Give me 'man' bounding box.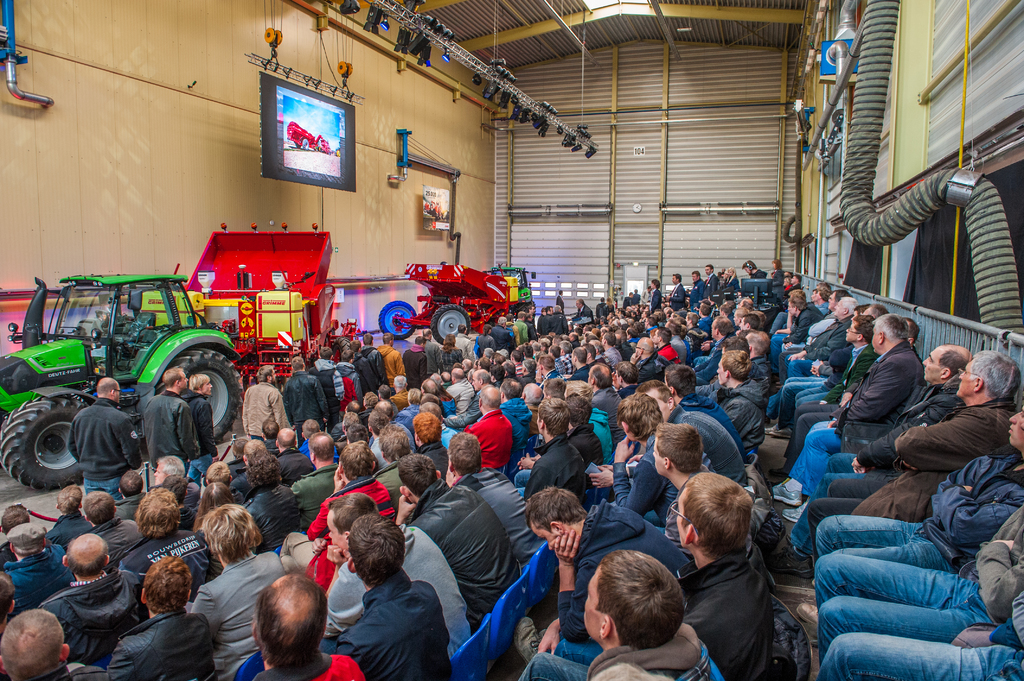
select_region(283, 442, 392, 599).
